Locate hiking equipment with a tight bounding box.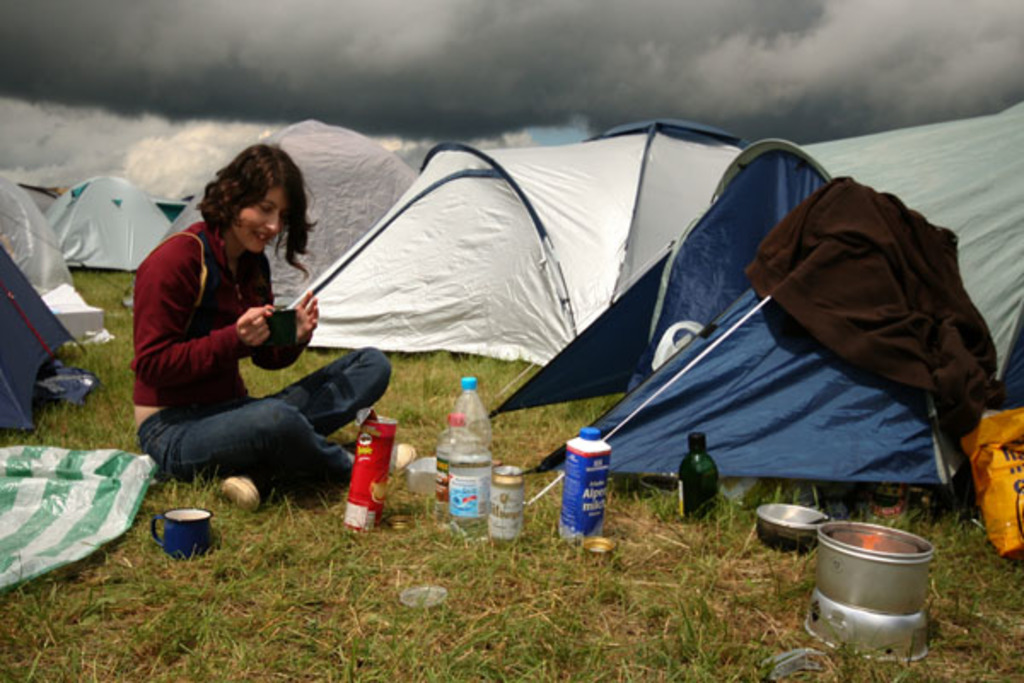
select_region(210, 471, 285, 524).
